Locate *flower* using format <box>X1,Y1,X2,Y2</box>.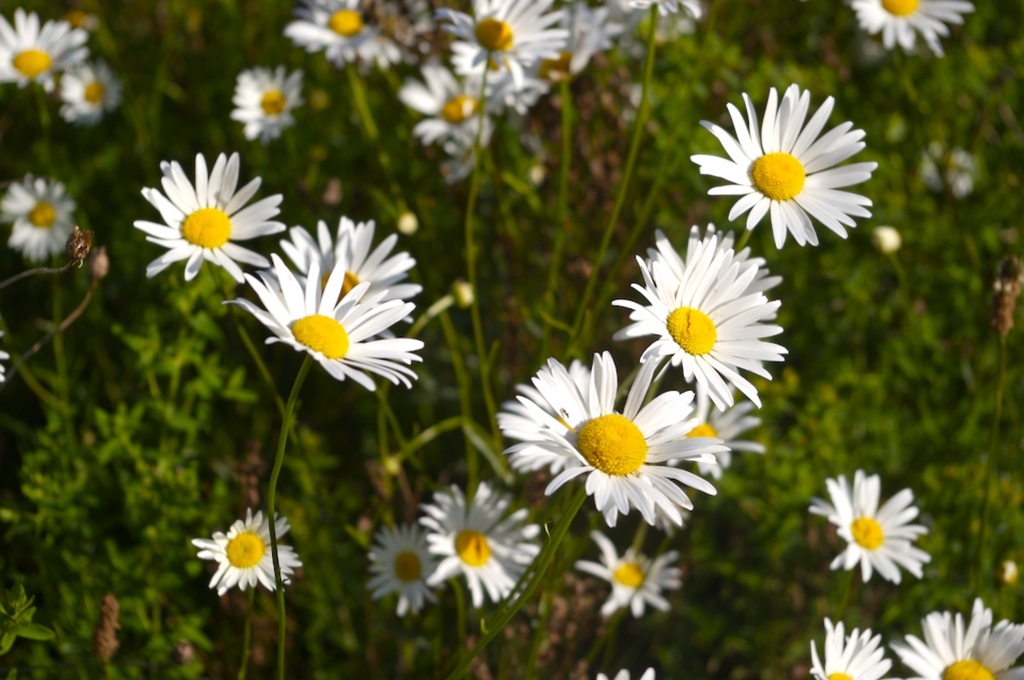
<box>490,350,725,529</box>.
